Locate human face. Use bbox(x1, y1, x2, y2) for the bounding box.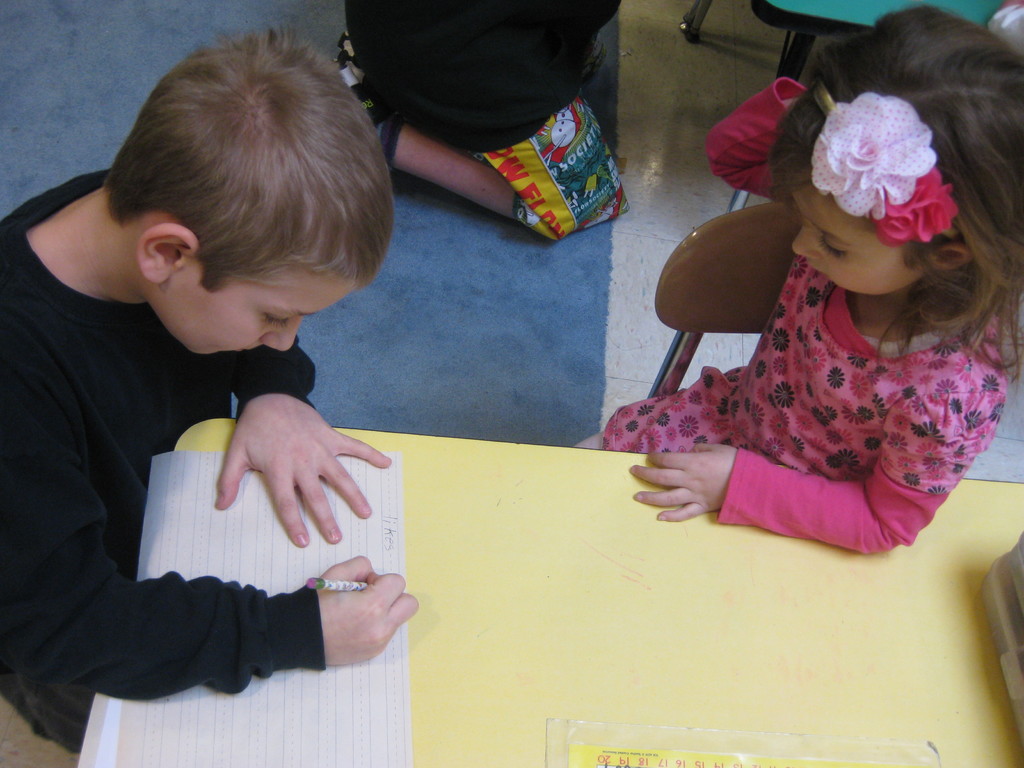
bbox(794, 175, 924, 294).
